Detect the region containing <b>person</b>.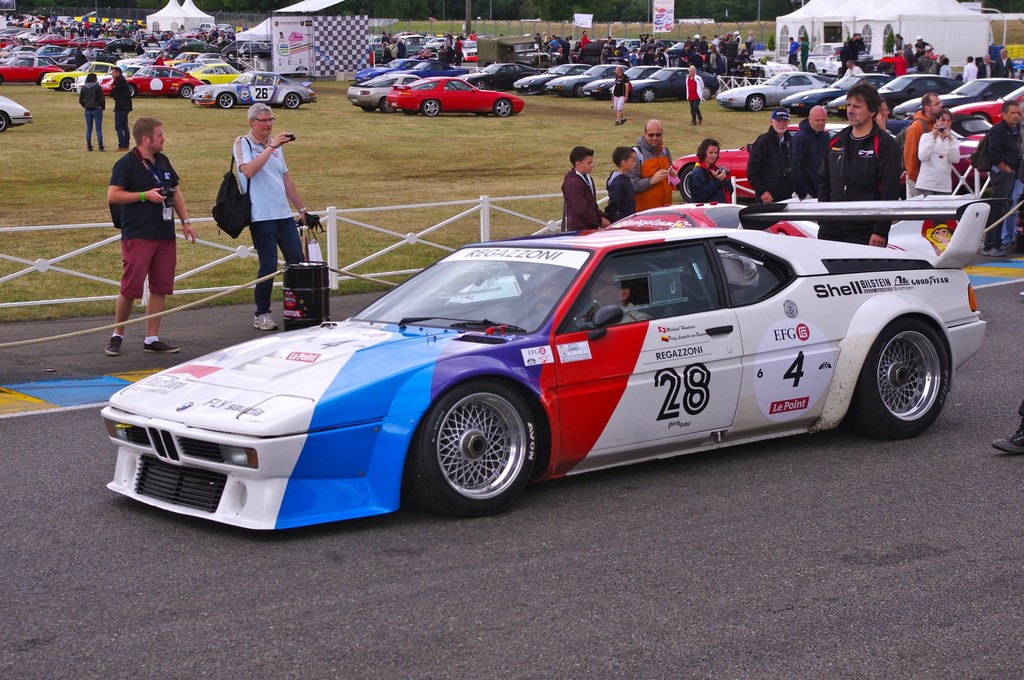
box=[80, 74, 108, 151].
